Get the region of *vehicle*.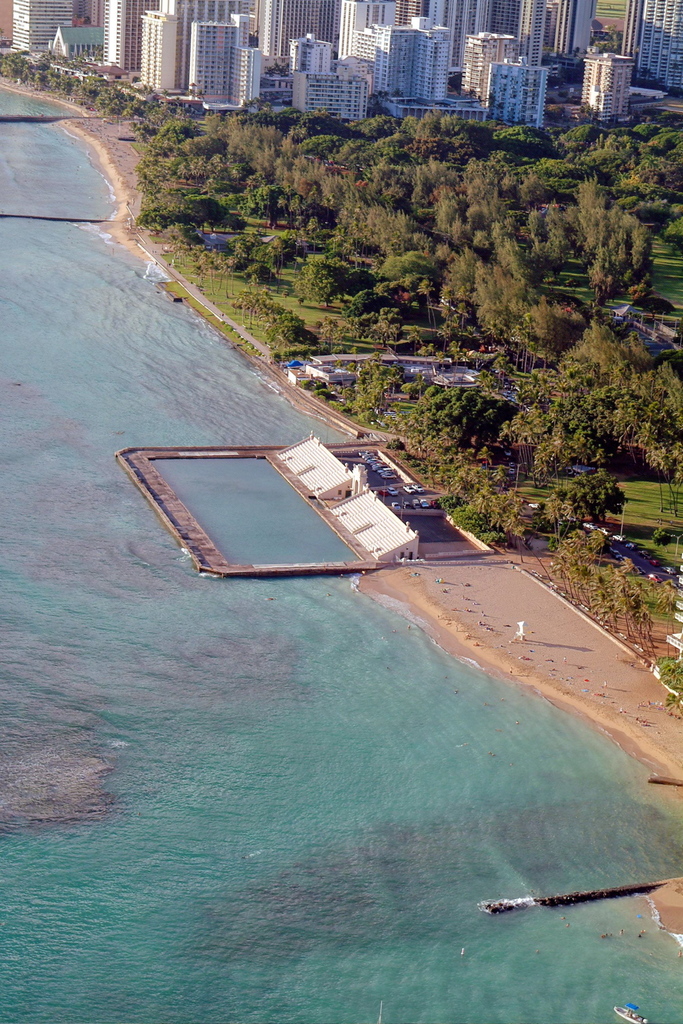
422,499,429,510.
